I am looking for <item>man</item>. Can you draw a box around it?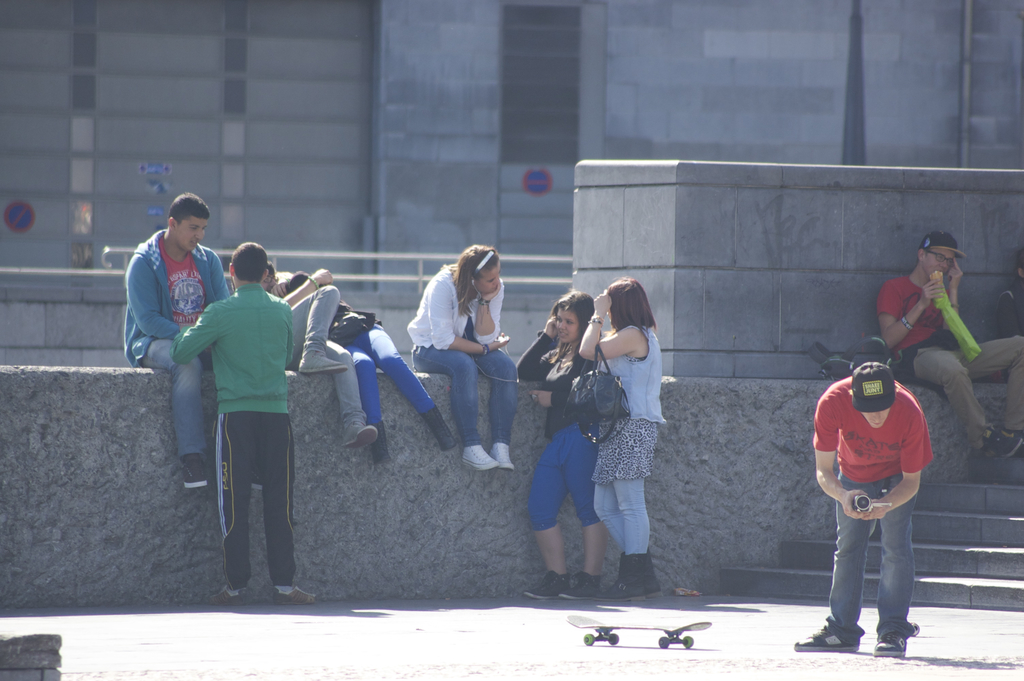
Sure, the bounding box is select_region(176, 230, 309, 611).
